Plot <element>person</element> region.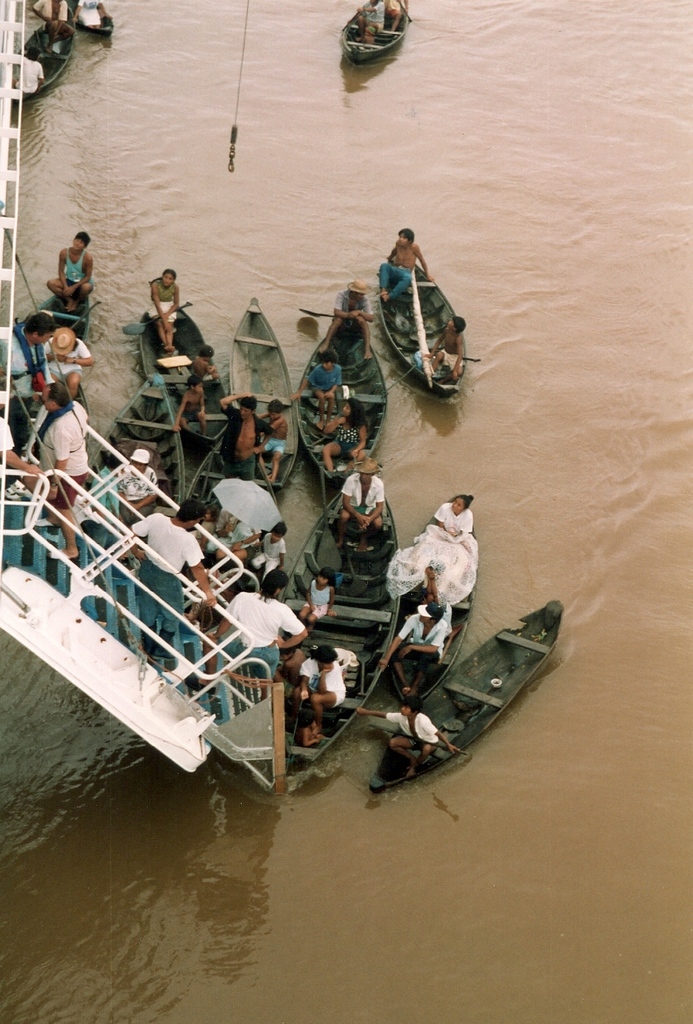
Plotted at Rect(319, 394, 366, 471).
